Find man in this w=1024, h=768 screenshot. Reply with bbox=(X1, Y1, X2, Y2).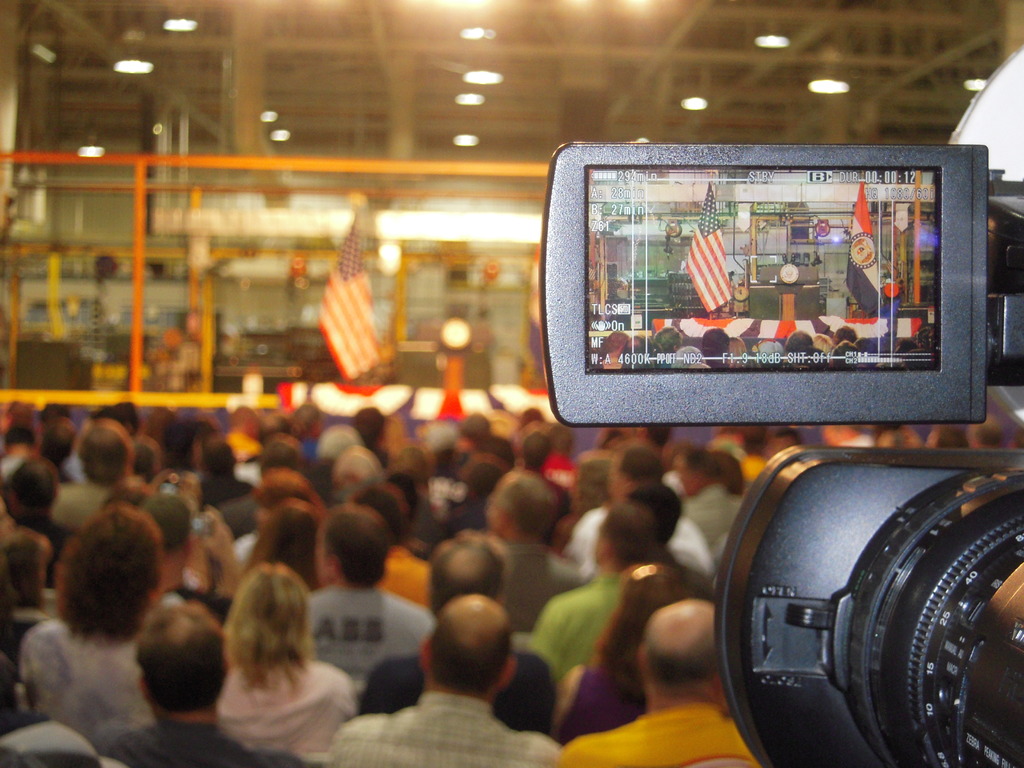
bbox=(106, 605, 230, 757).
